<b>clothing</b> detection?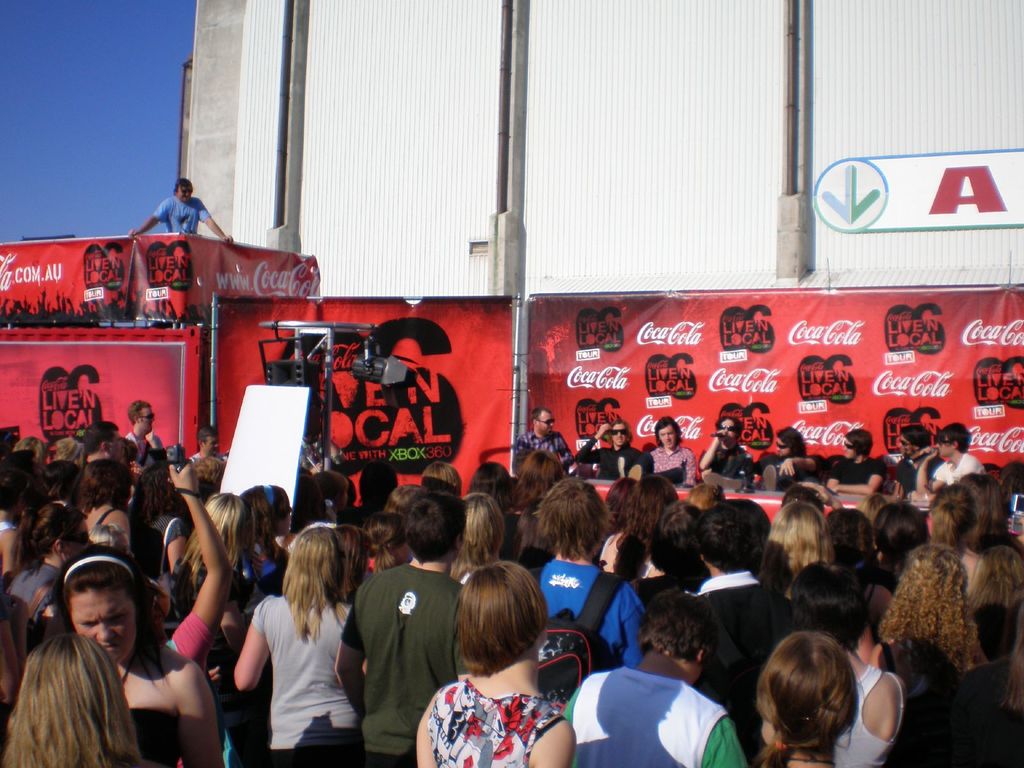
bbox=(254, 596, 372, 767)
